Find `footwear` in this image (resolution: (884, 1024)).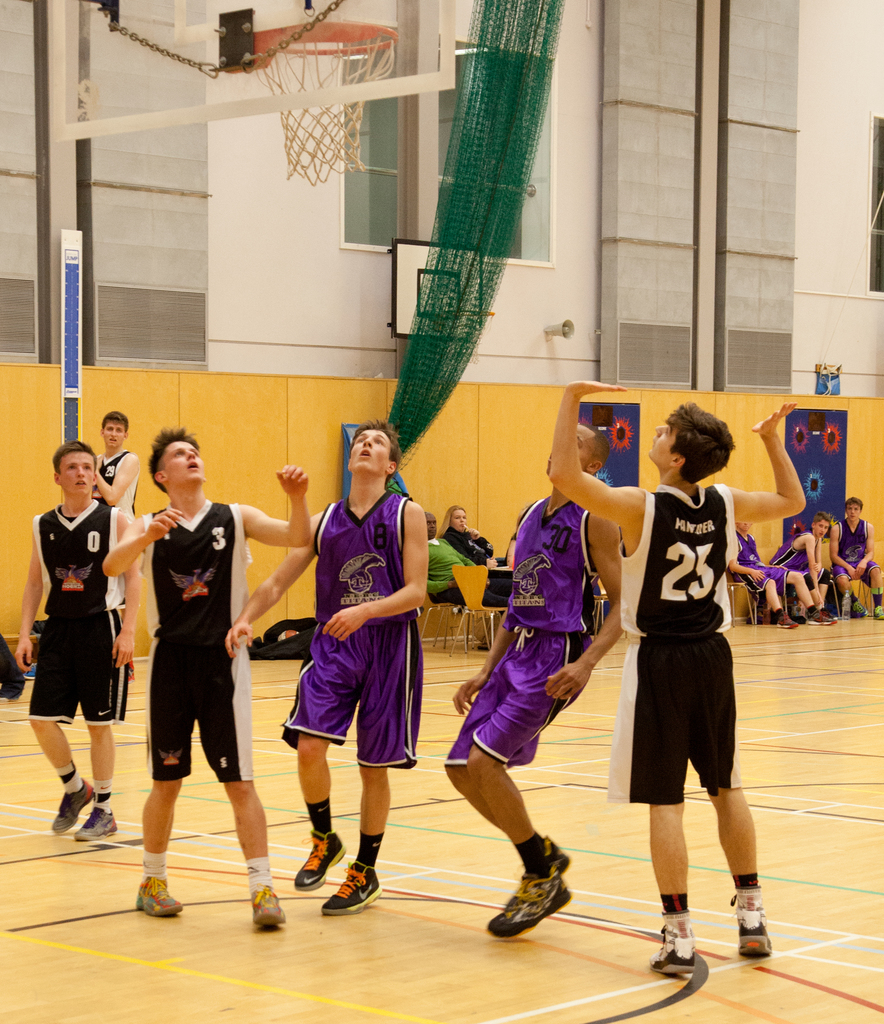
(542,834,570,876).
